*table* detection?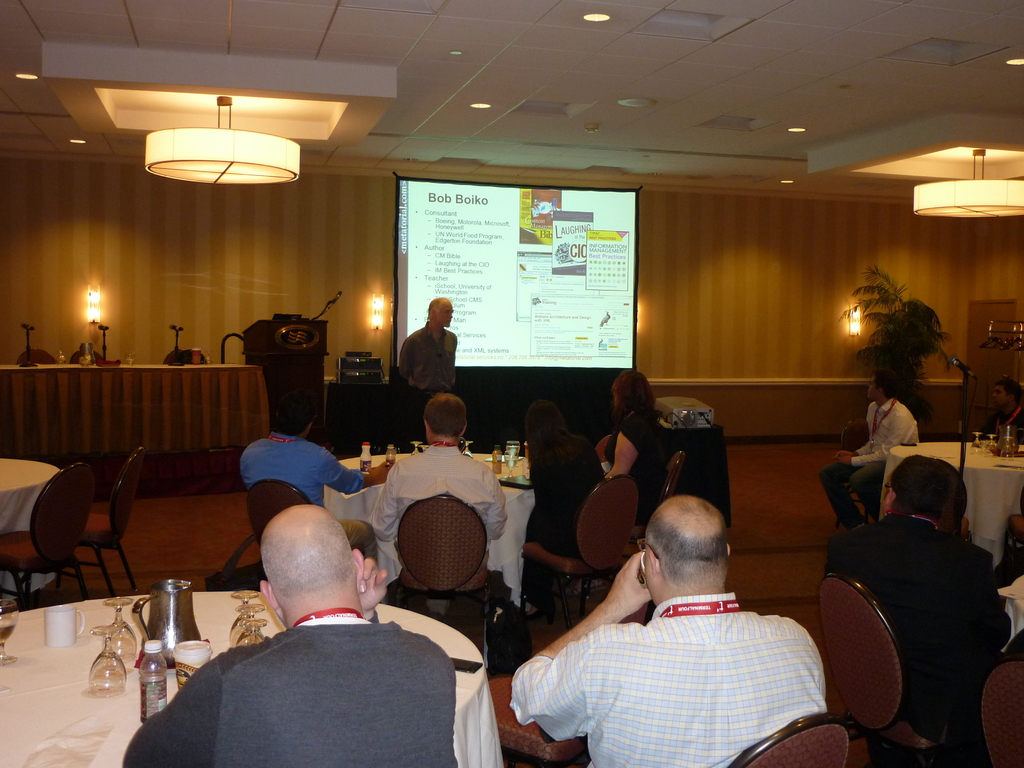
[x1=0, y1=457, x2=56, y2=535]
